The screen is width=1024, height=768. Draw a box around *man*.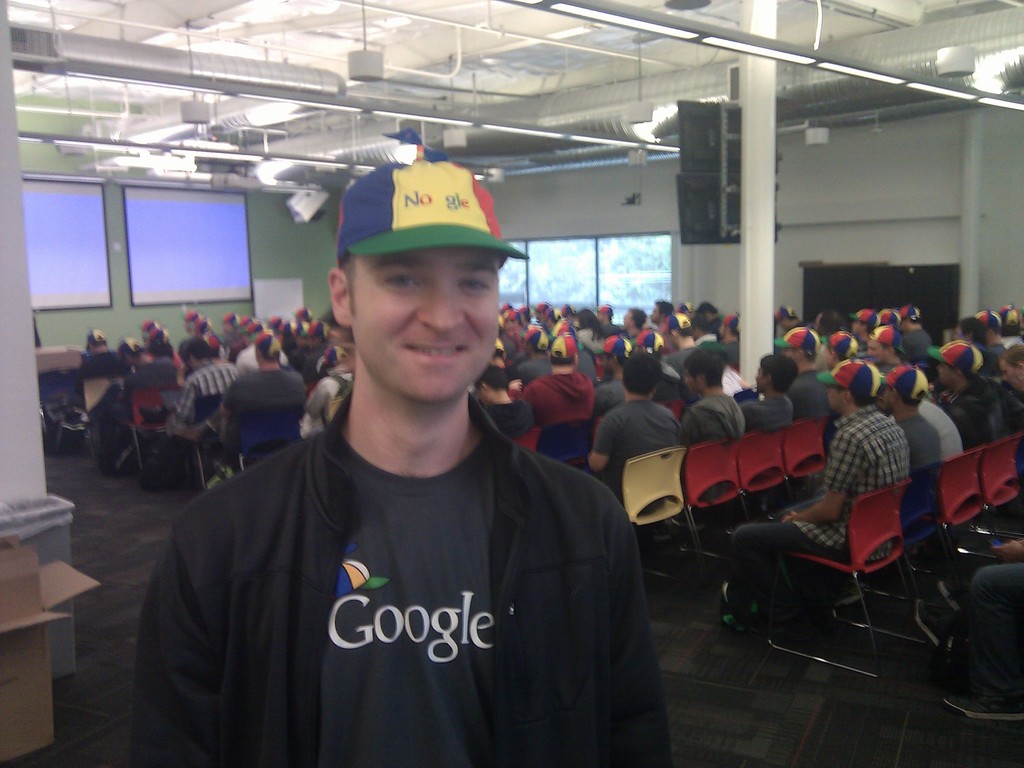
924/339/997/451.
